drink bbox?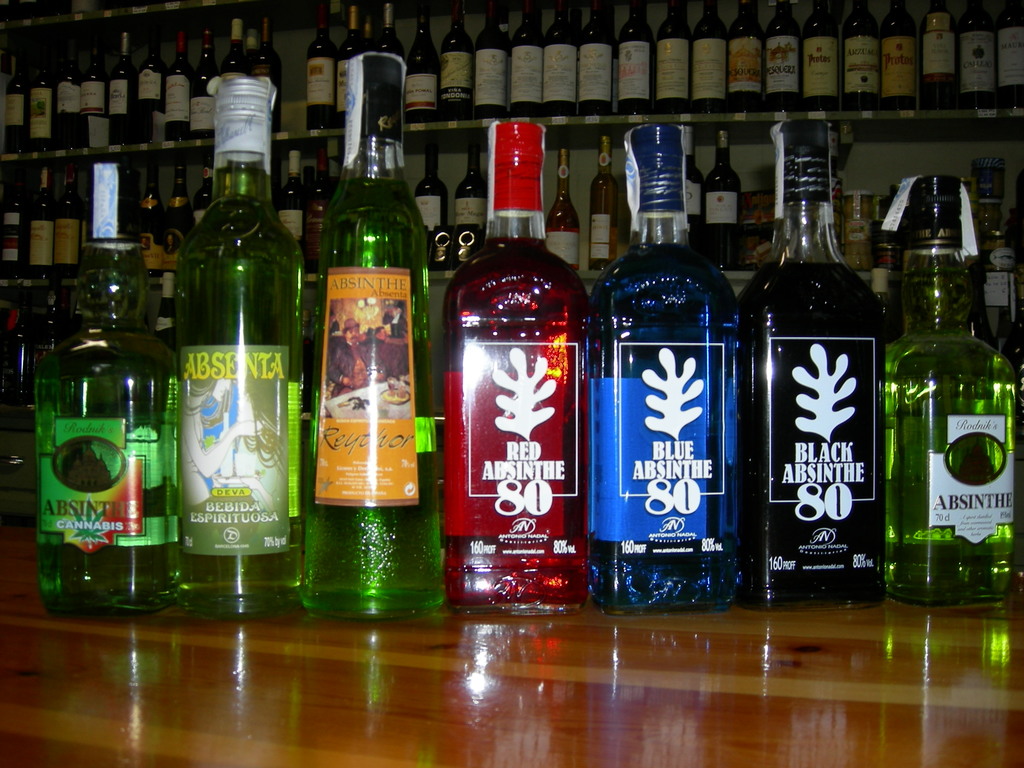
{"left": 0, "top": 180, "right": 19, "bottom": 276}
